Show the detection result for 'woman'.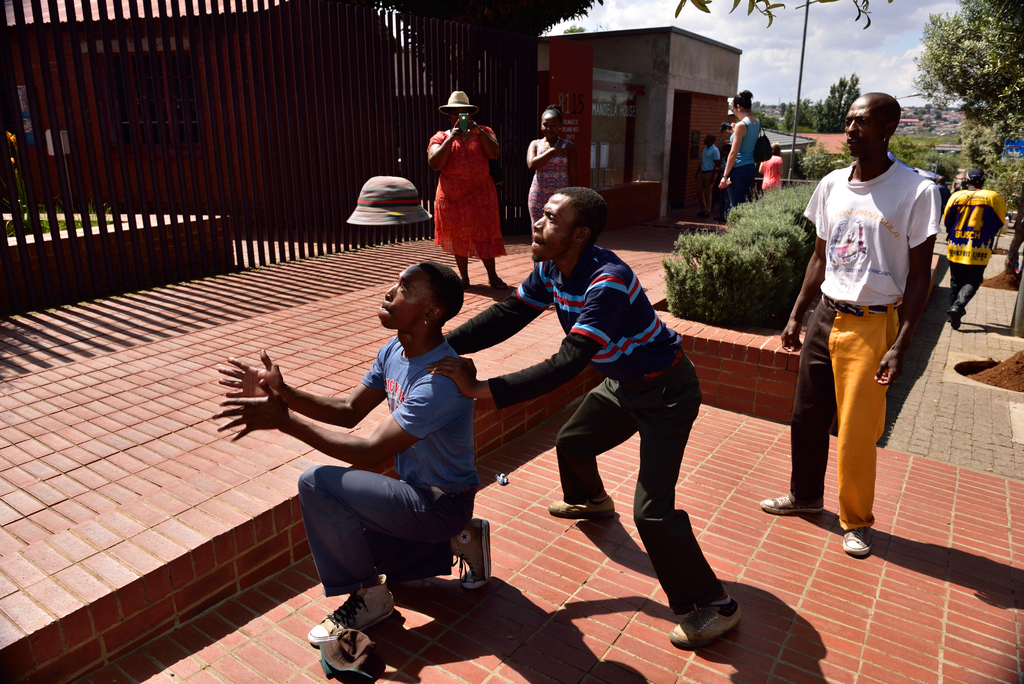
l=757, t=139, r=785, b=189.
